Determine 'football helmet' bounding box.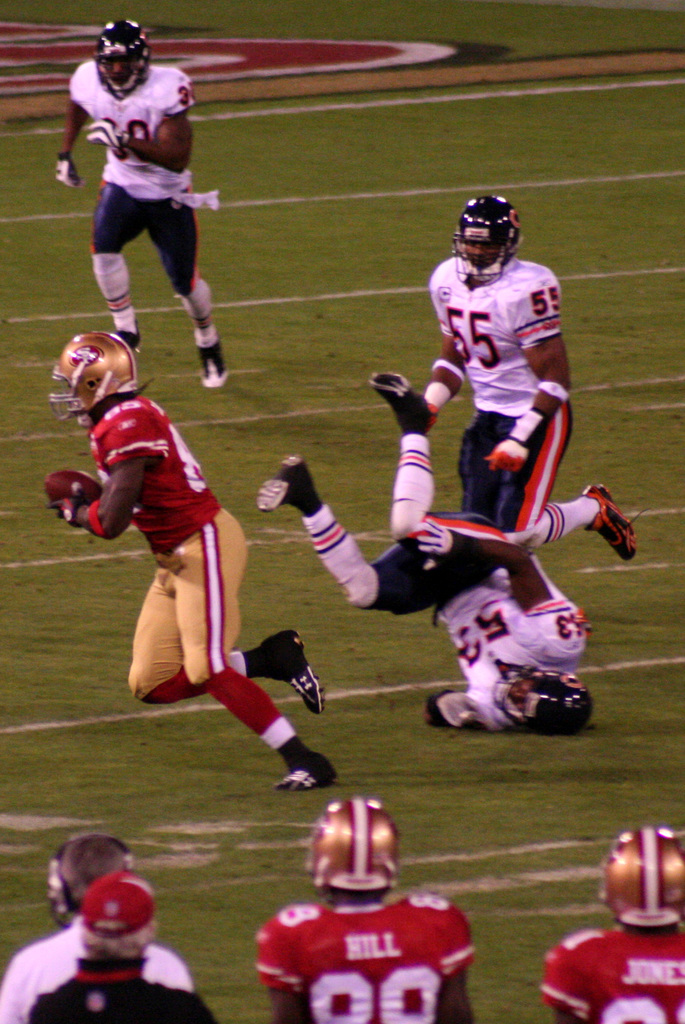
Determined: 93:15:145:93.
